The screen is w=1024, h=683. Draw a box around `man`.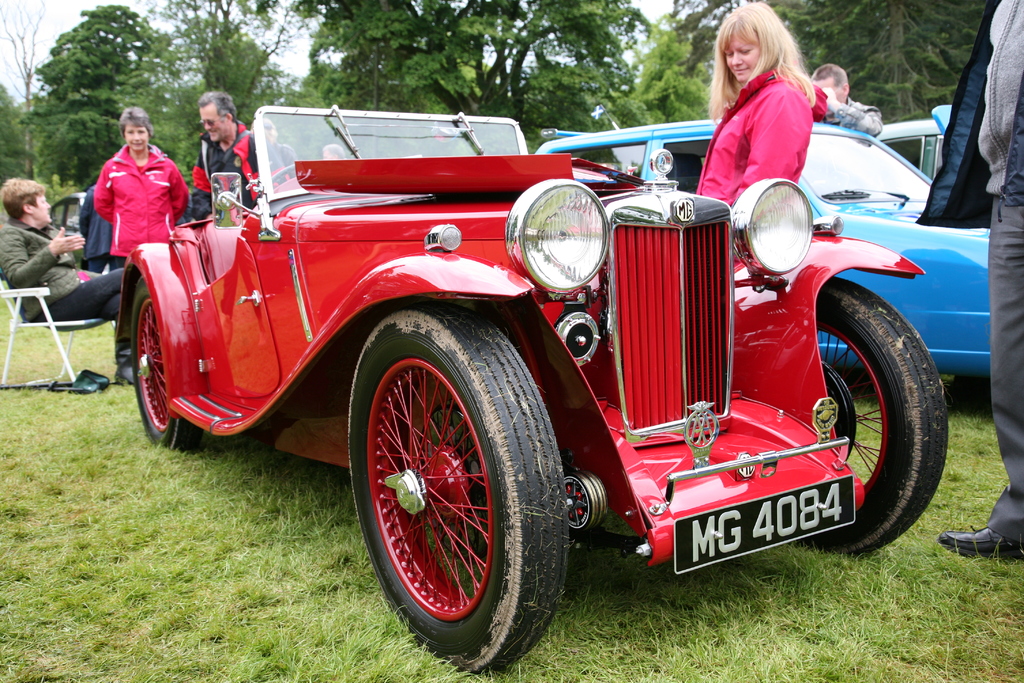
left=811, top=62, right=877, bottom=136.
